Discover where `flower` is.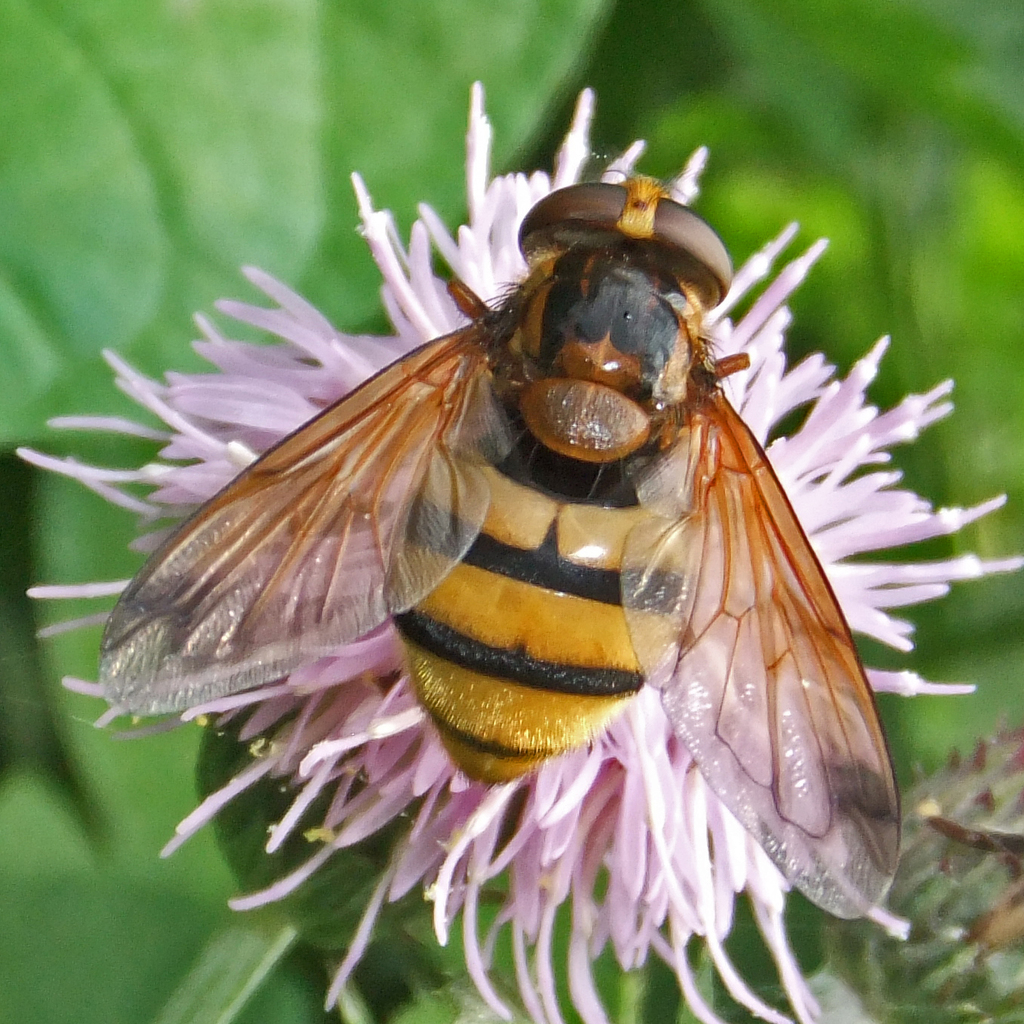
Discovered at (x1=103, y1=53, x2=940, y2=908).
